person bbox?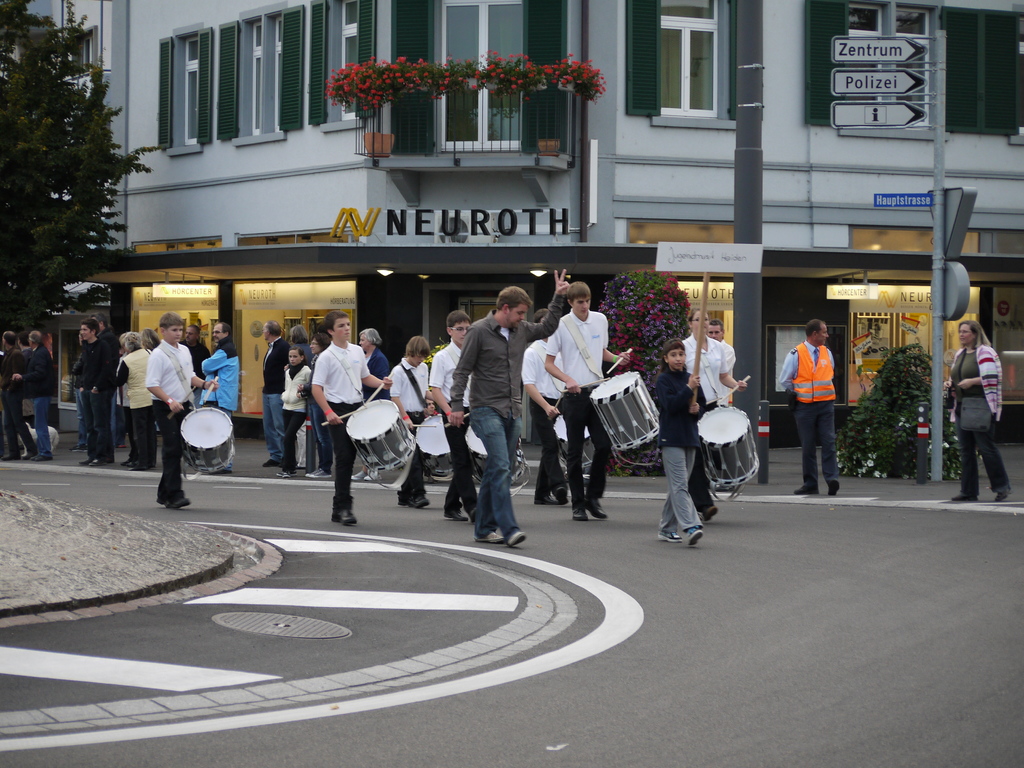
bbox=[348, 326, 392, 488]
